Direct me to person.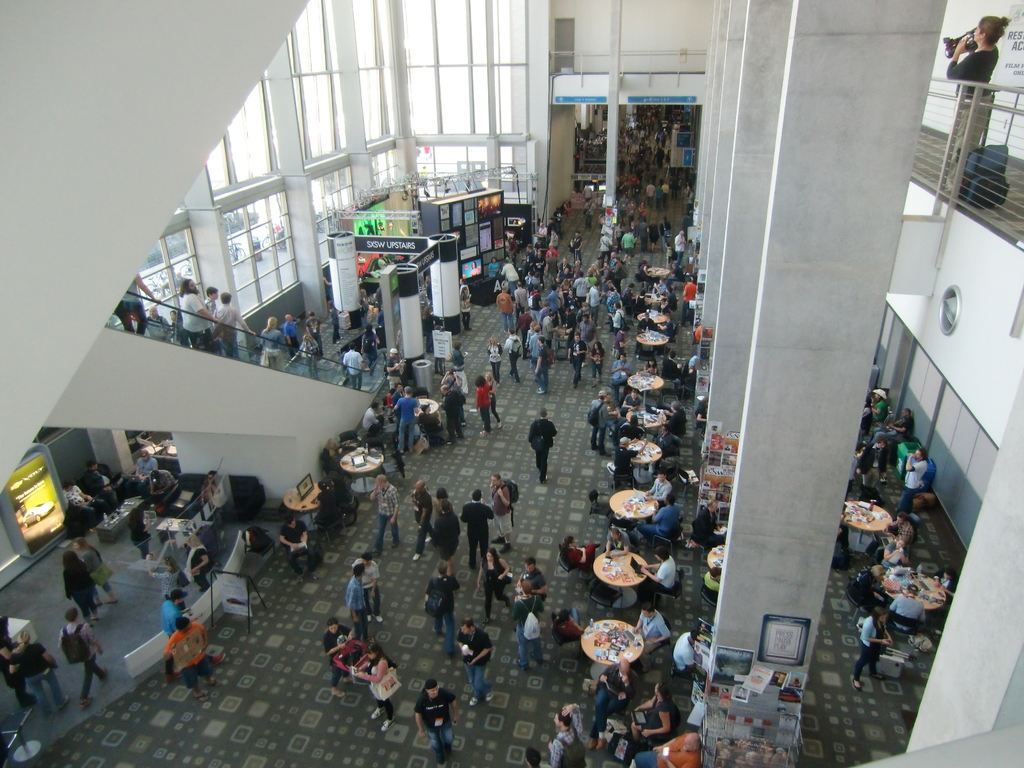
Direction: detection(456, 281, 477, 321).
